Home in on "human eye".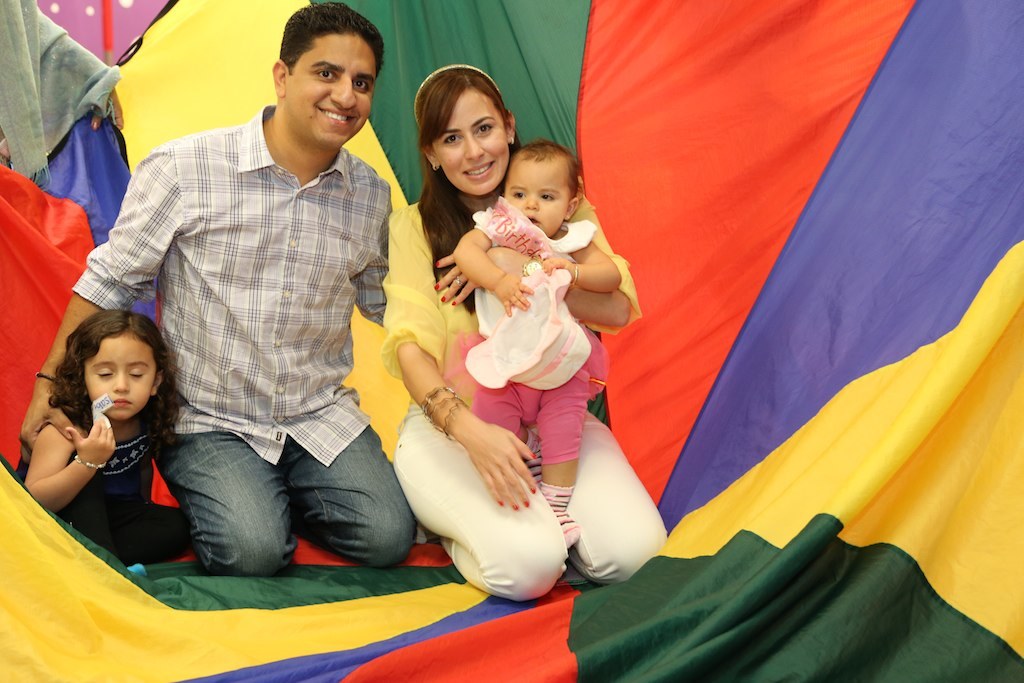
Homed in at 349, 78, 369, 92.
